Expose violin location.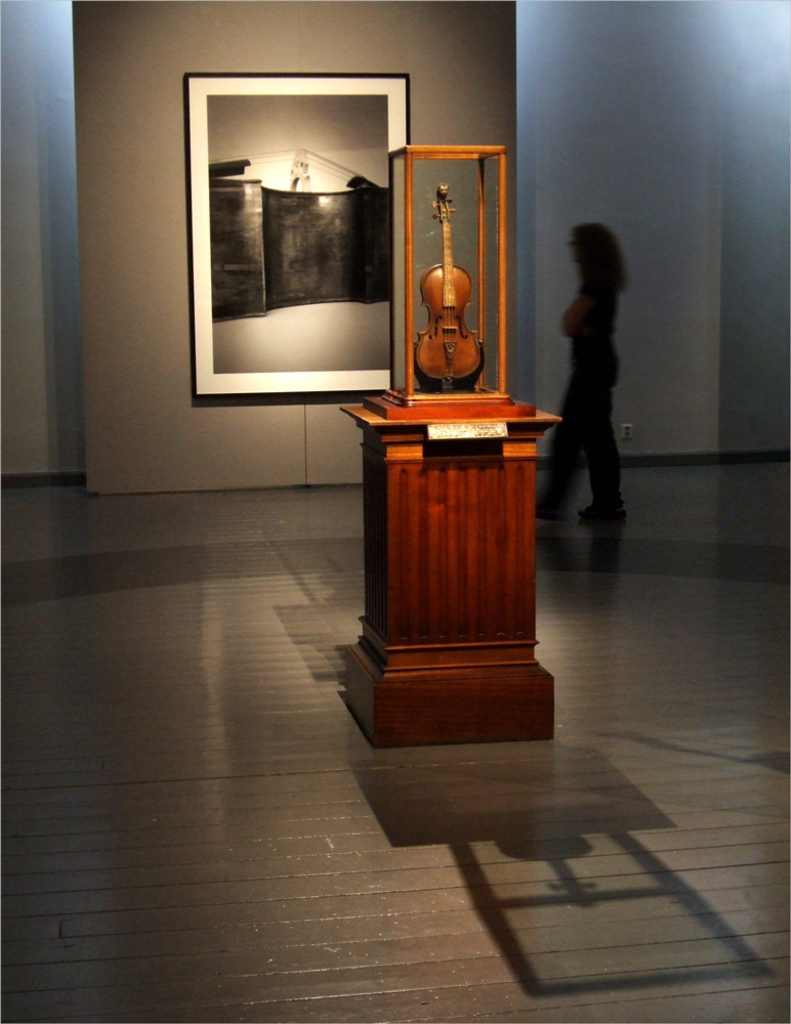
Exposed at 414 174 482 388.
